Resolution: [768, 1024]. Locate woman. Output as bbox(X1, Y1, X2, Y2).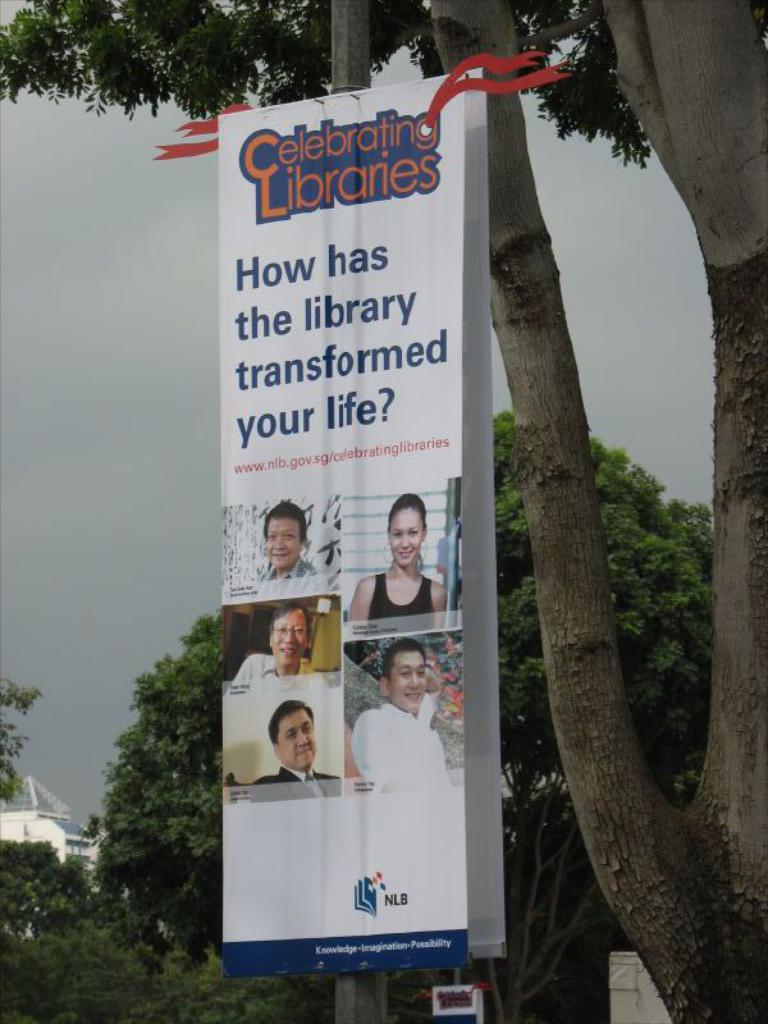
bbox(347, 531, 454, 628).
